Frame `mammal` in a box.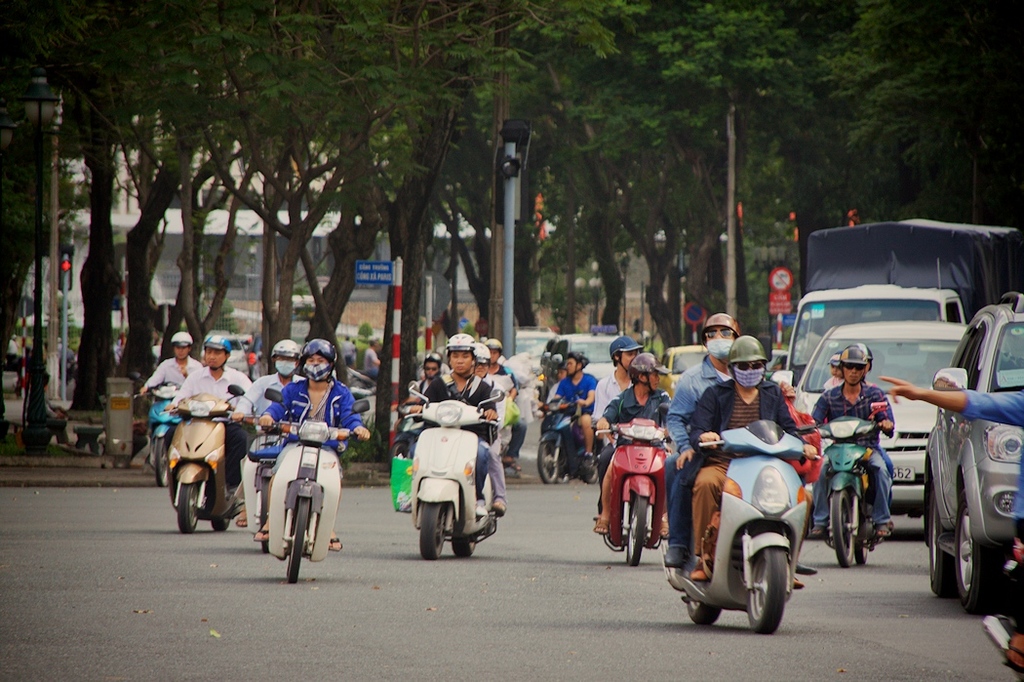
crop(256, 338, 372, 556).
